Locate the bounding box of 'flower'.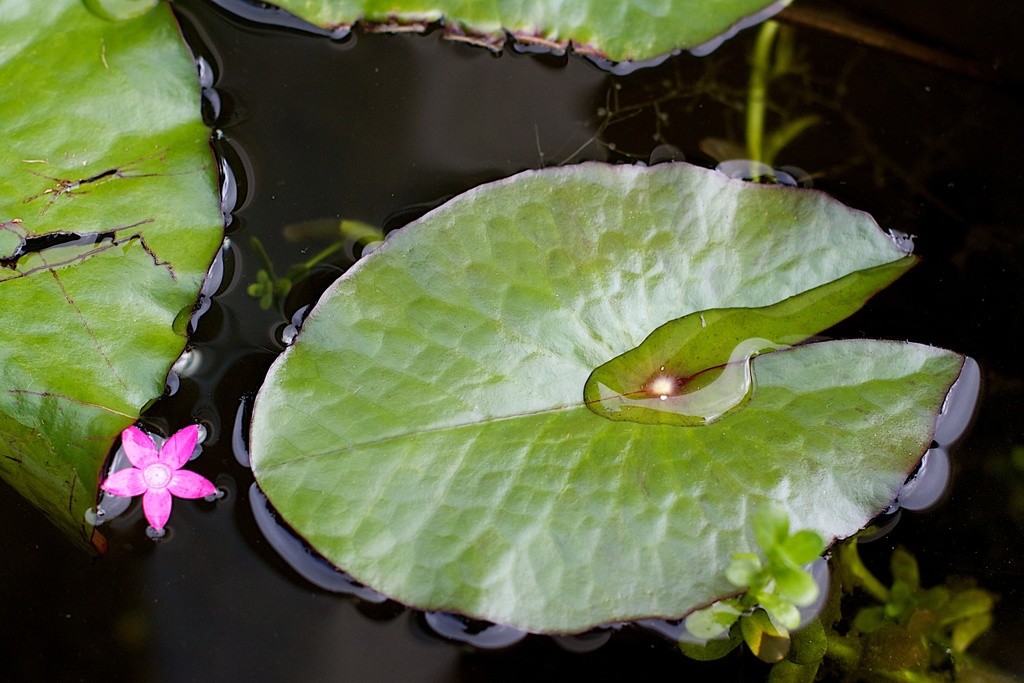
Bounding box: Rect(104, 428, 211, 539).
